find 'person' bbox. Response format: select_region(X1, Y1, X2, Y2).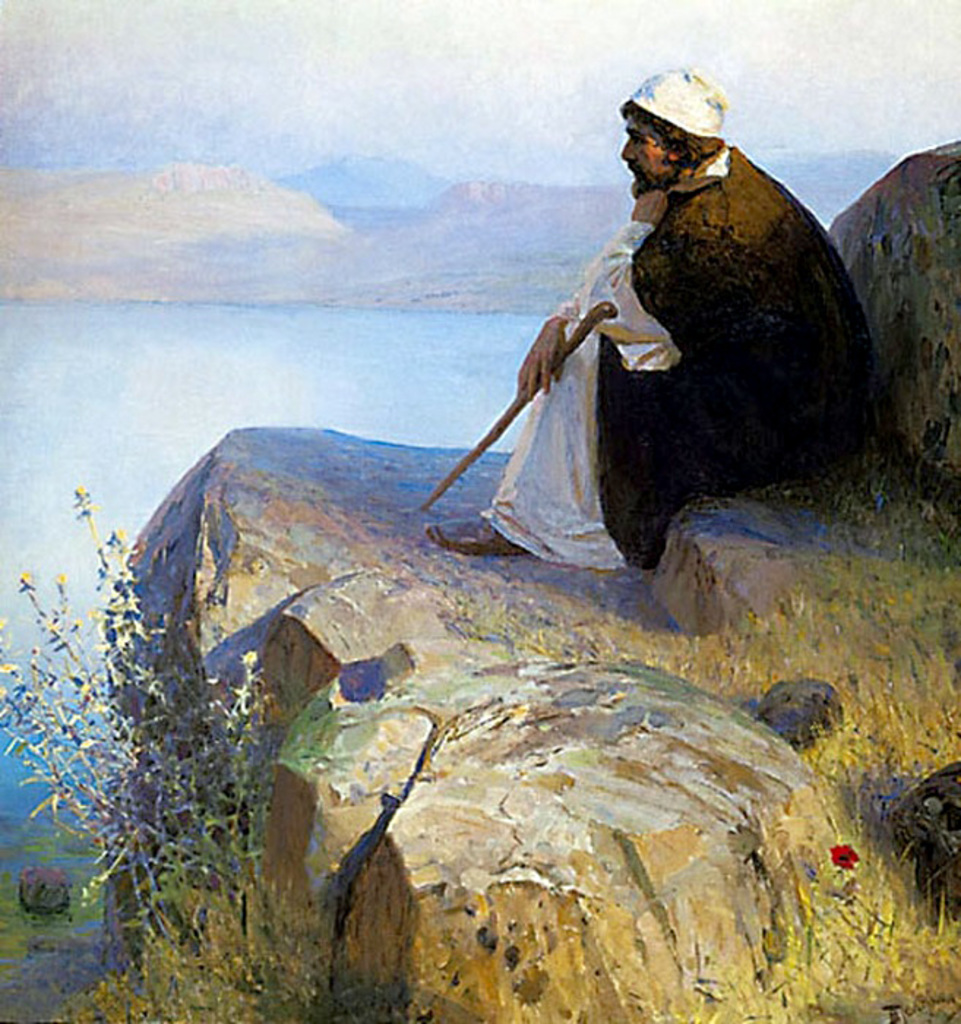
select_region(472, 95, 869, 590).
